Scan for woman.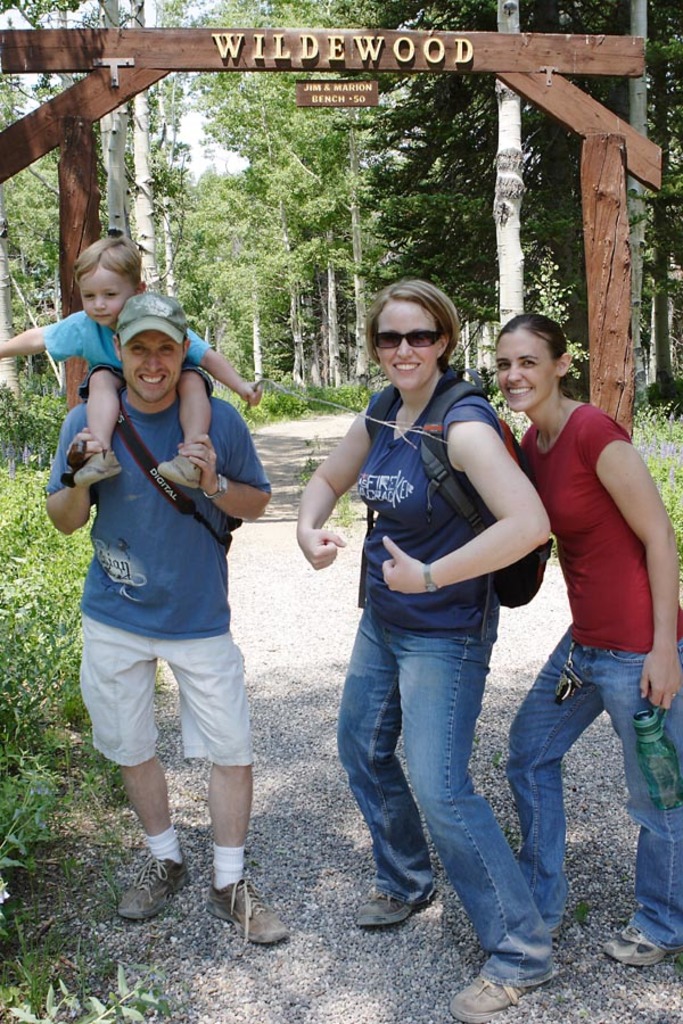
Scan result: <bbox>468, 297, 664, 933</bbox>.
